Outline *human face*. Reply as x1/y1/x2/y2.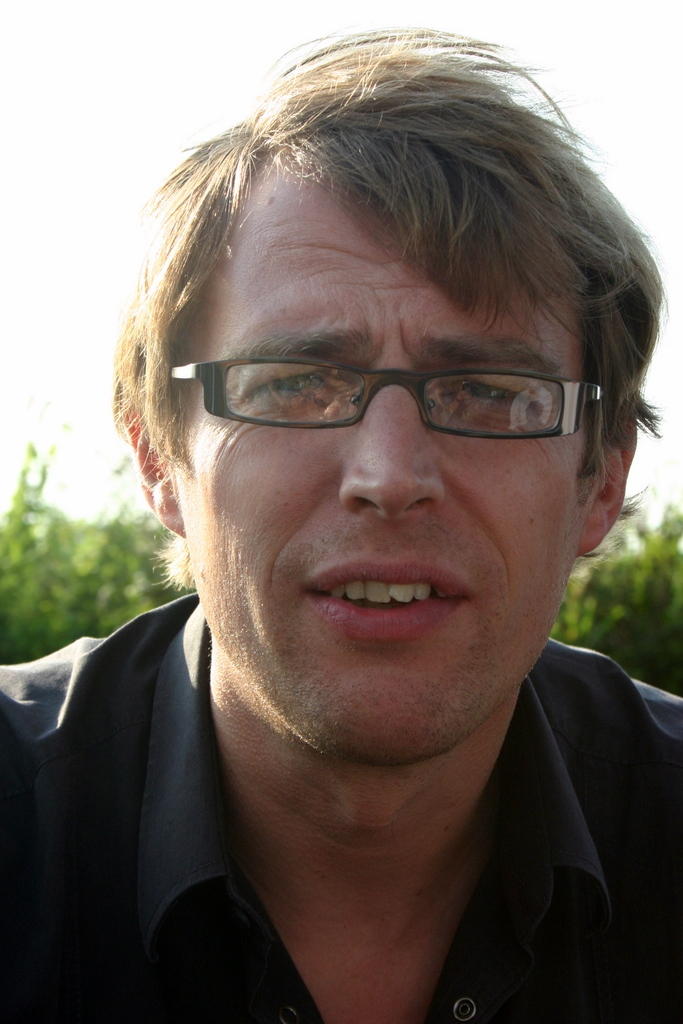
166/148/592/762.
